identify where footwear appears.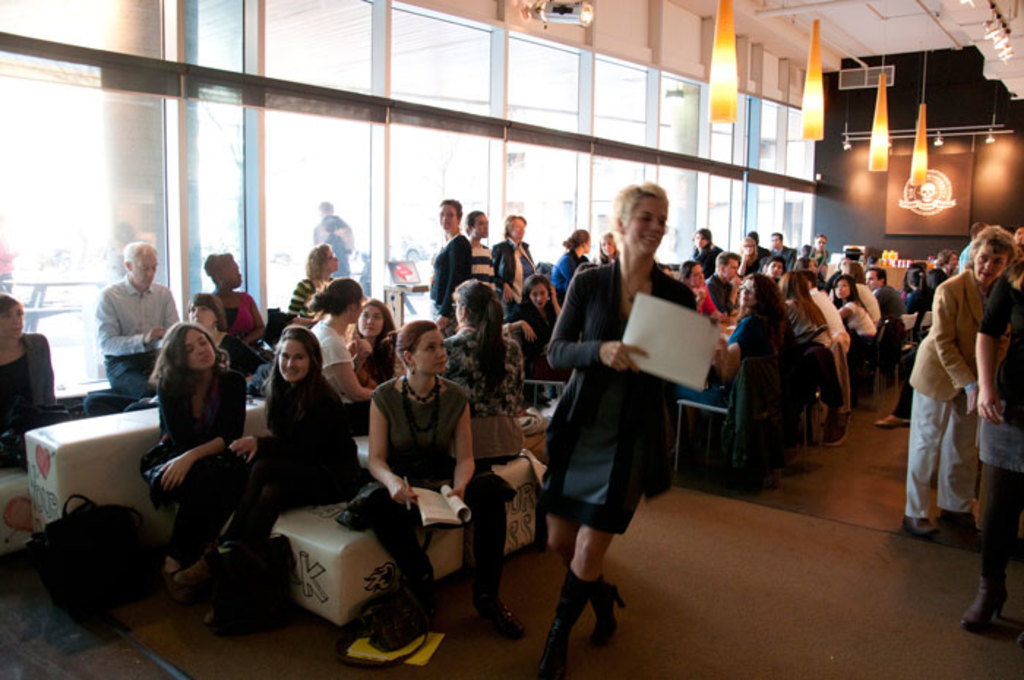
Appears at 961, 575, 1008, 635.
